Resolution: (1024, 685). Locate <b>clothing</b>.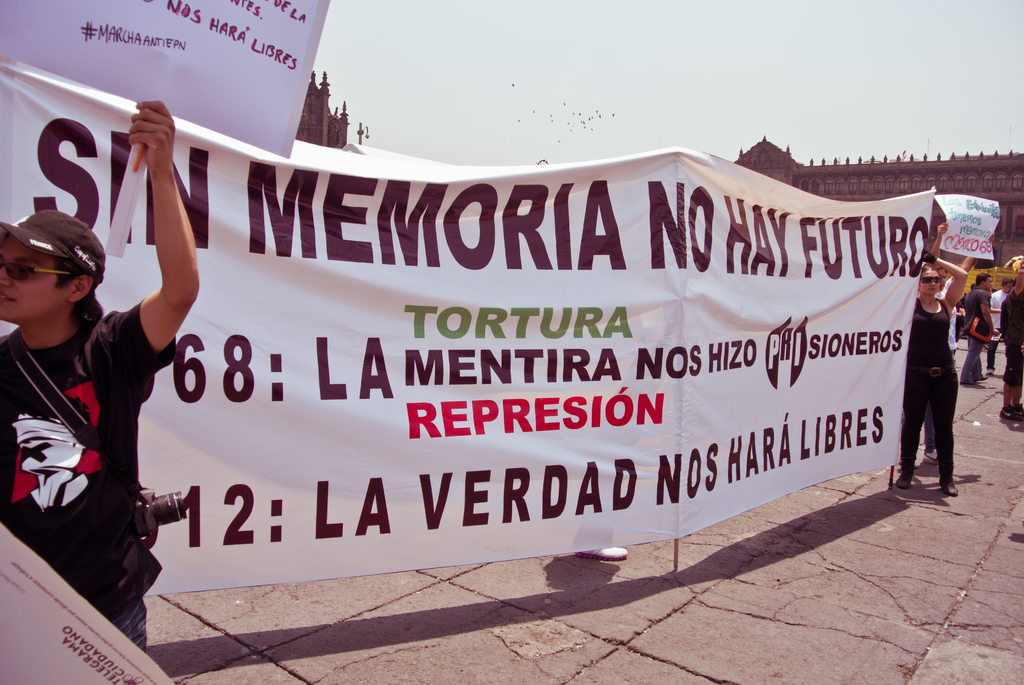
Rect(901, 296, 956, 471).
